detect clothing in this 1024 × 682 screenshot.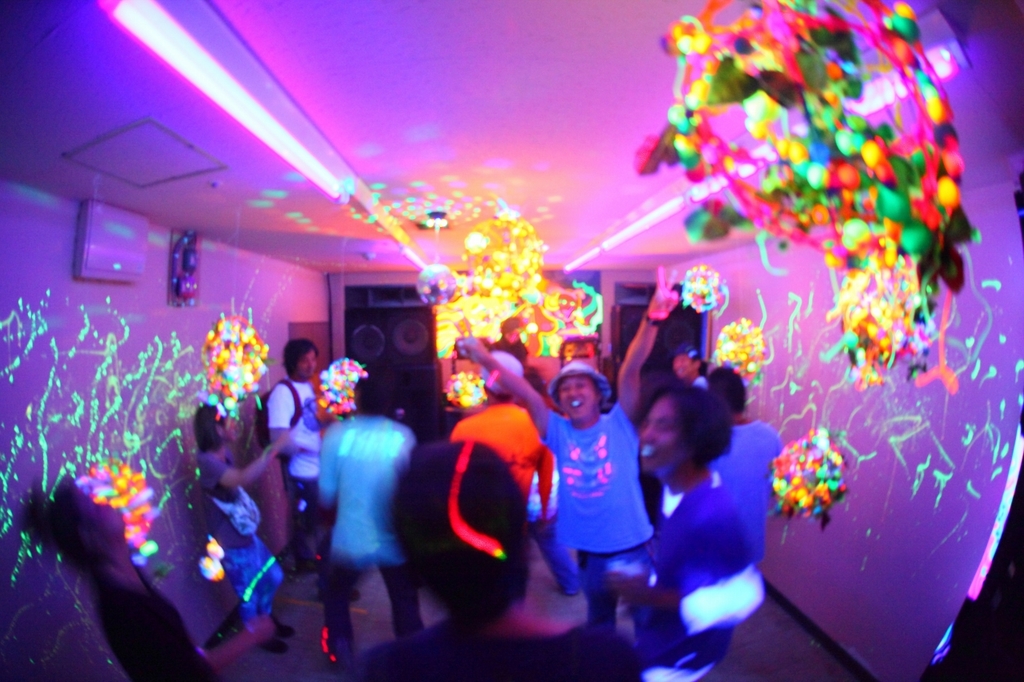
Detection: rect(706, 418, 788, 565).
